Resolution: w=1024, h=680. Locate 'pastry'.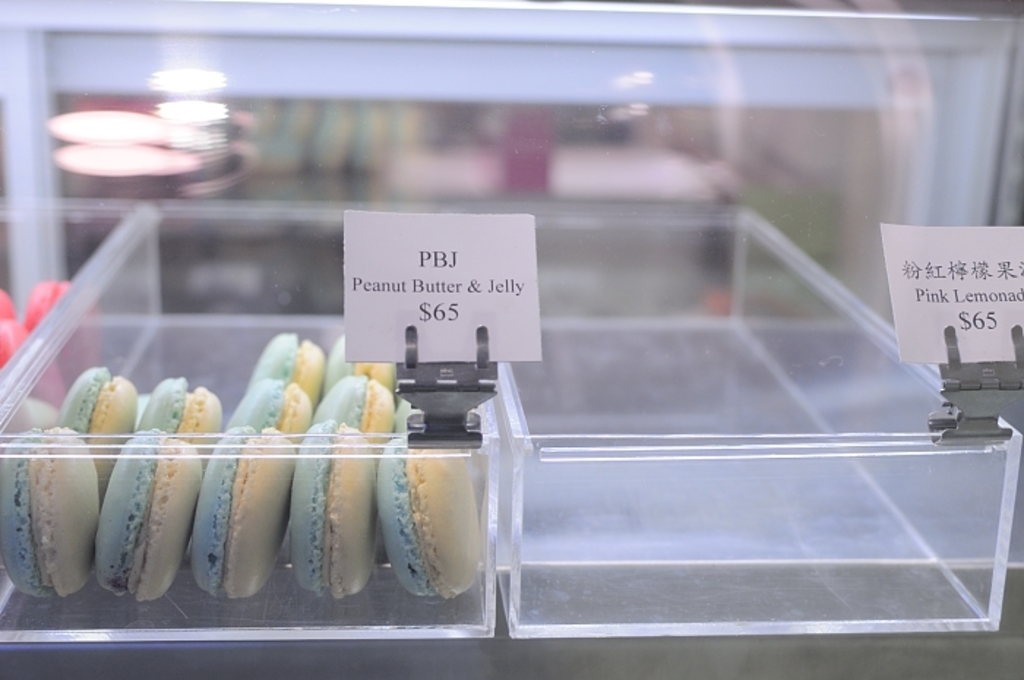
bbox=[259, 333, 326, 408].
